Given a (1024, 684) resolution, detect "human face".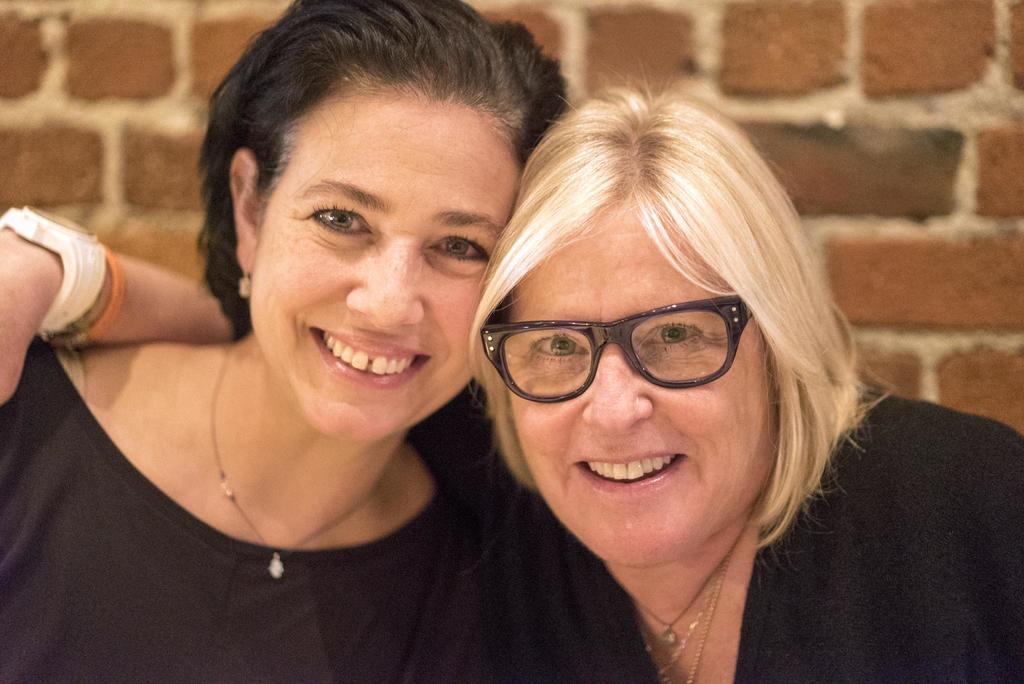
{"left": 247, "top": 94, "right": 515, "bottom": 442}.
